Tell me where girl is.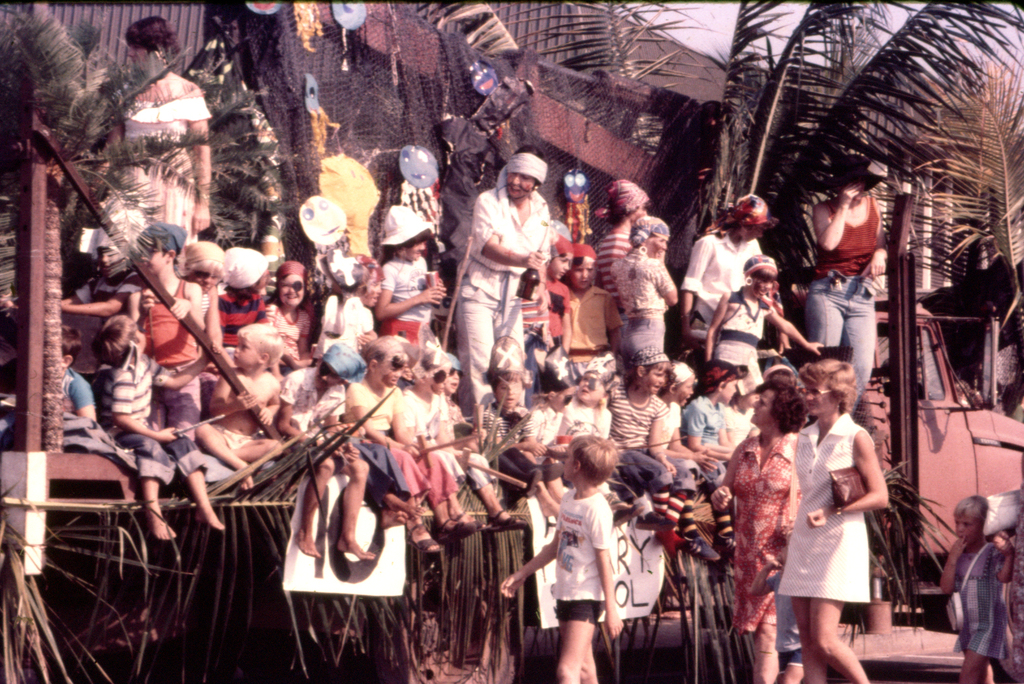
girl is at 264 265 313 380.
